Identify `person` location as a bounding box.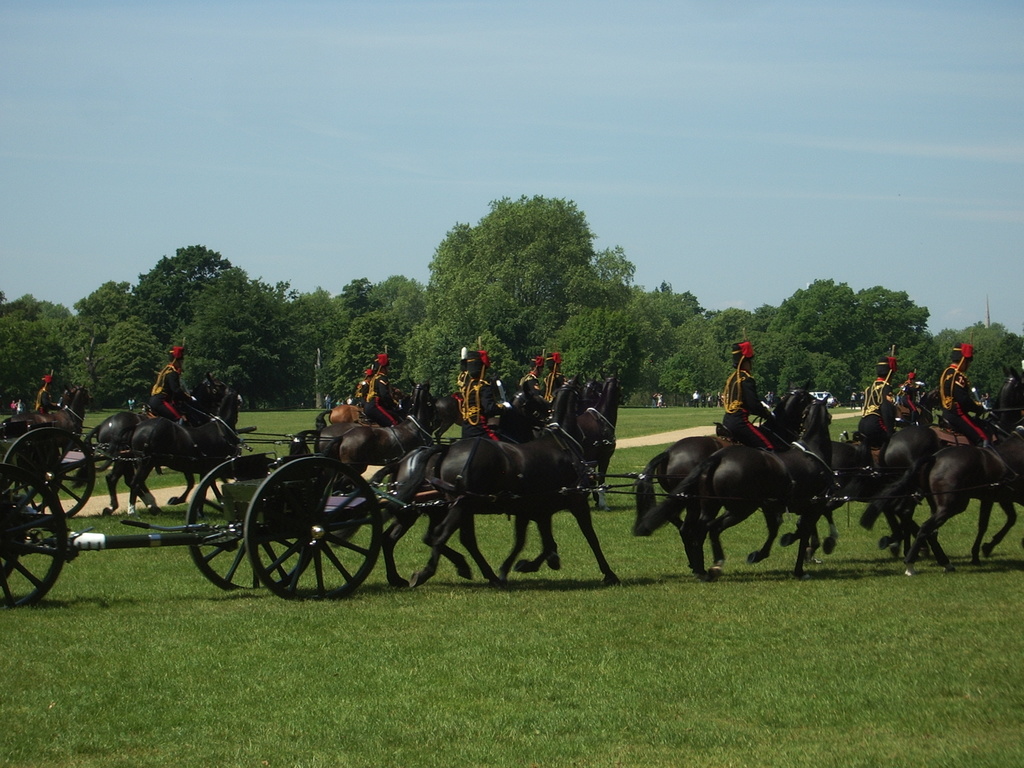
<region>936, 336, 993, 447</region>.
